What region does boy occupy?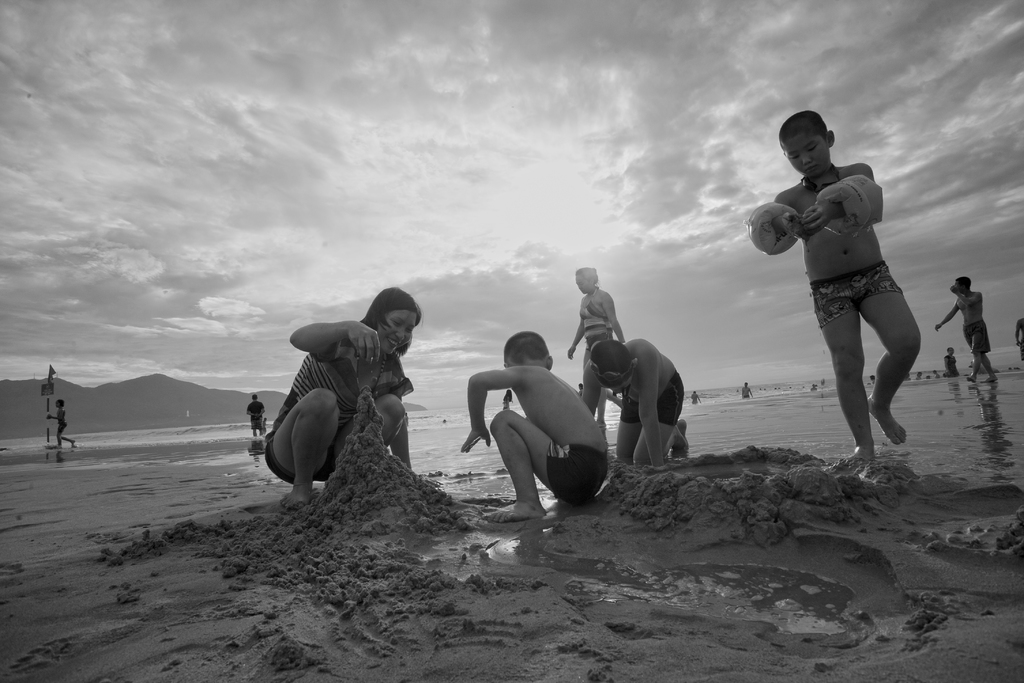
459, 331, 606, 525.
